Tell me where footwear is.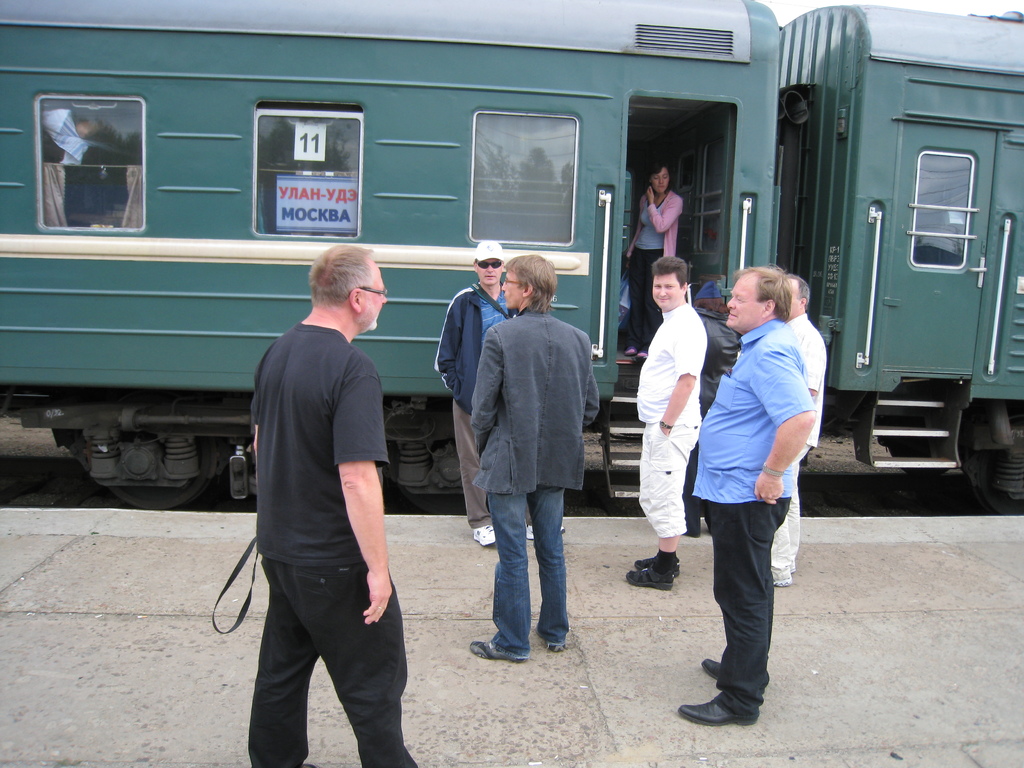
footwear is at region(619, 547, 677, 594).
